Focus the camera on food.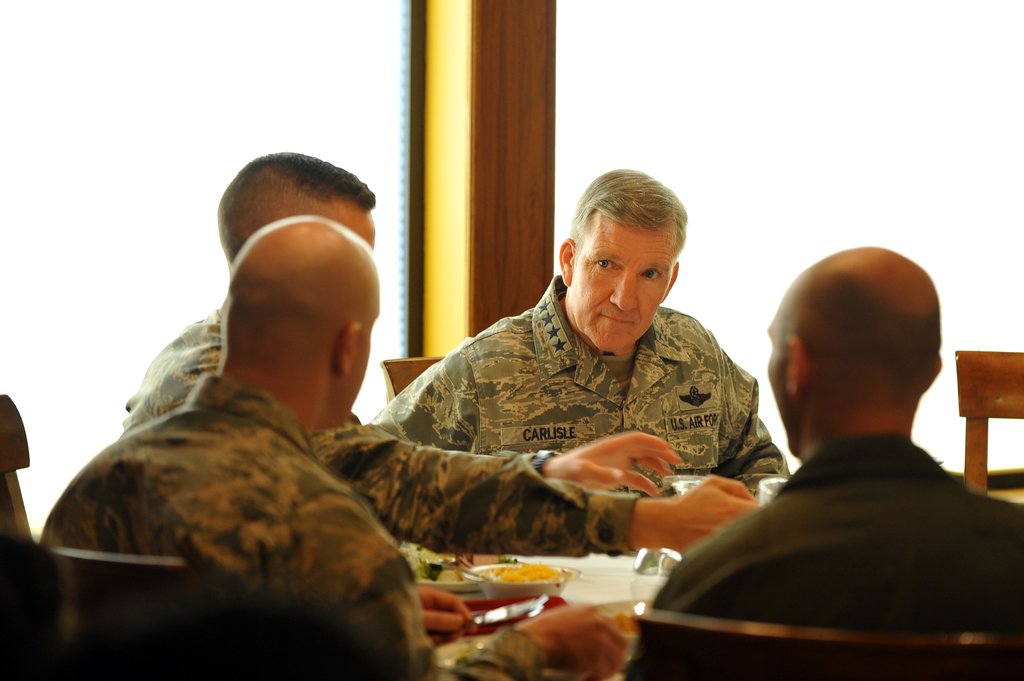
Focus region: 477/557/559/584.
